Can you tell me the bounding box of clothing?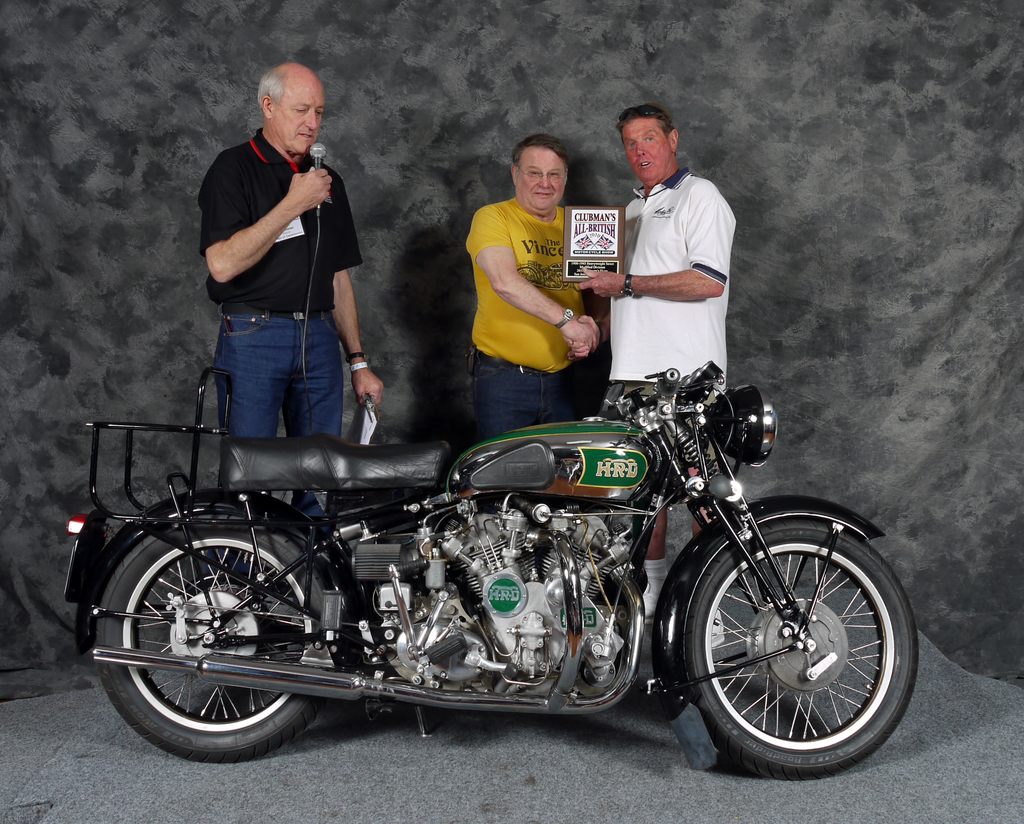
[464,198,593,444].
